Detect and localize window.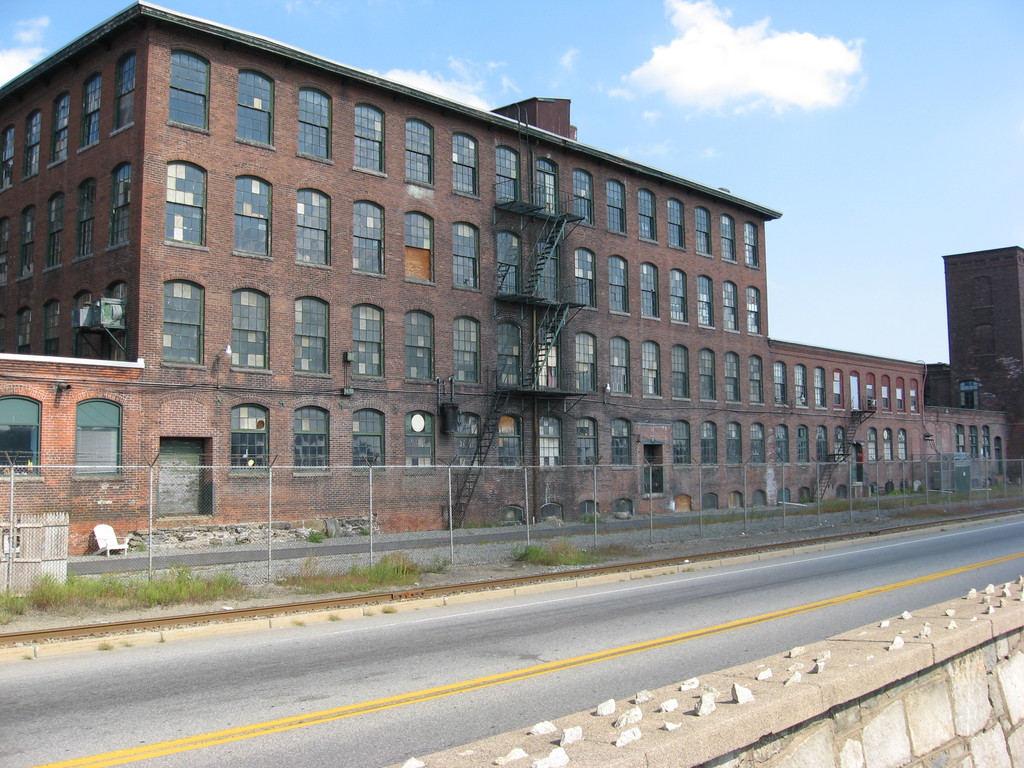
Localized at left=76, top=404, right=119, bottom=472.
